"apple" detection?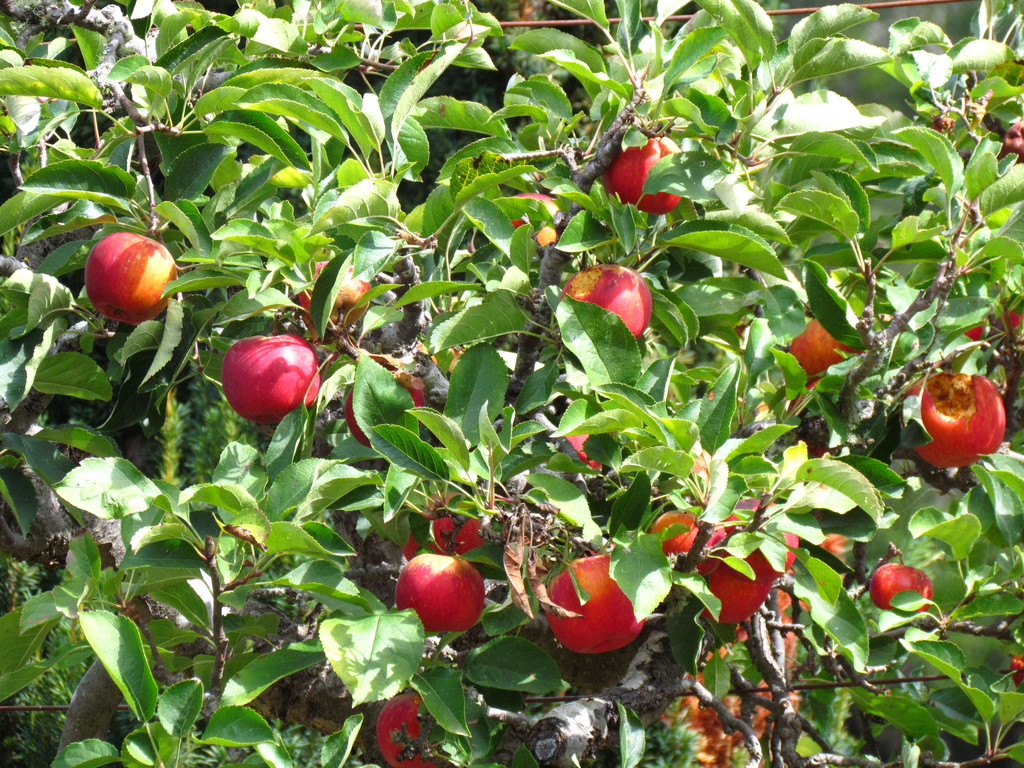
[left=559, top=264, right=655, bottom=337]
